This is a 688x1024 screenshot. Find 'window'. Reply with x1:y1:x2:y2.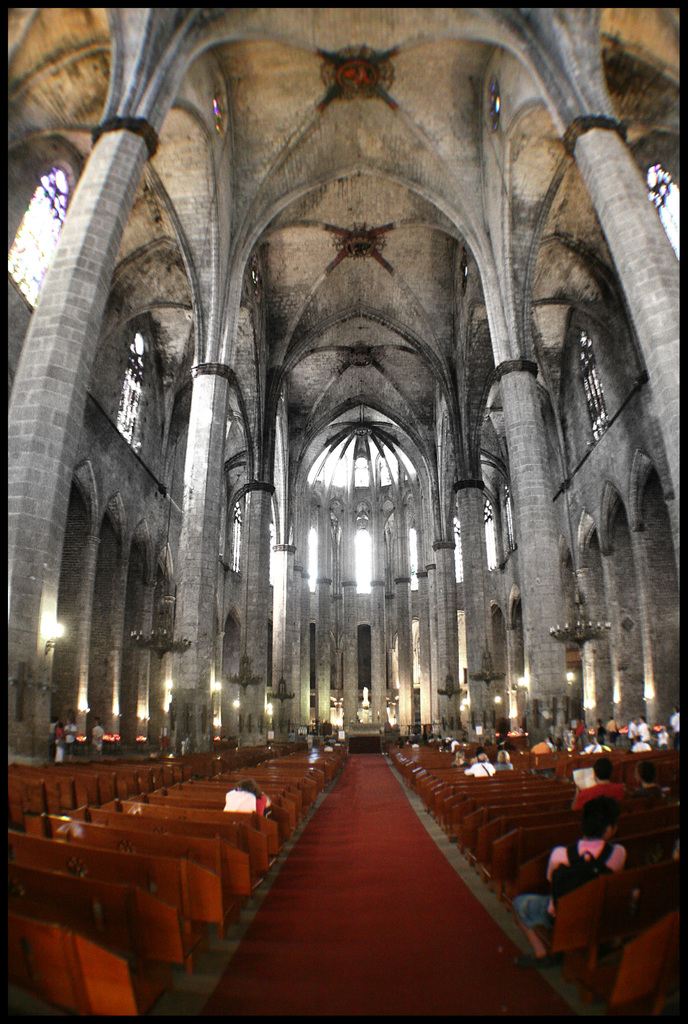
408:535:419:586.
